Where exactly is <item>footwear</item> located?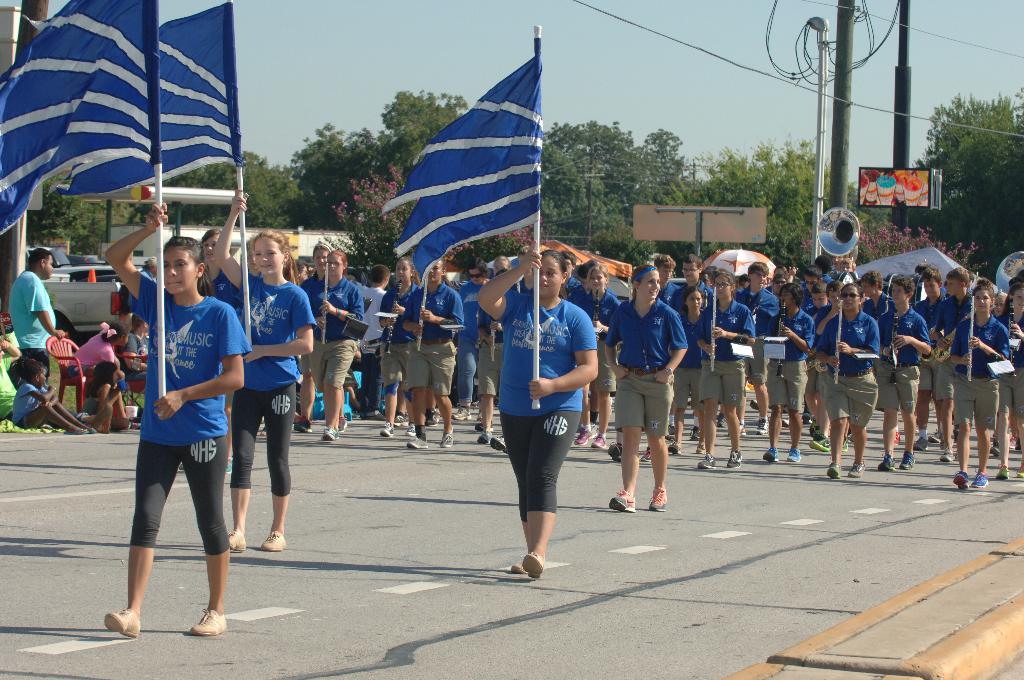
Its bounding box is rect(1018, 465, 1023, 479).
